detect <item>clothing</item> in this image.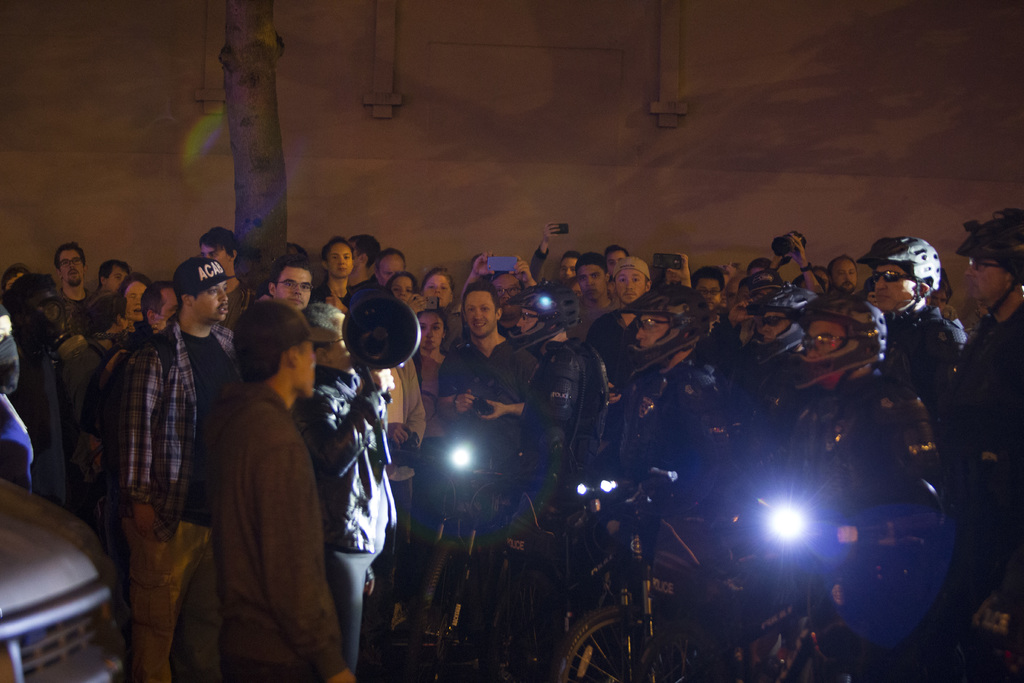
Detection: <bbox>389, 353, 427, 595</bbox>.
